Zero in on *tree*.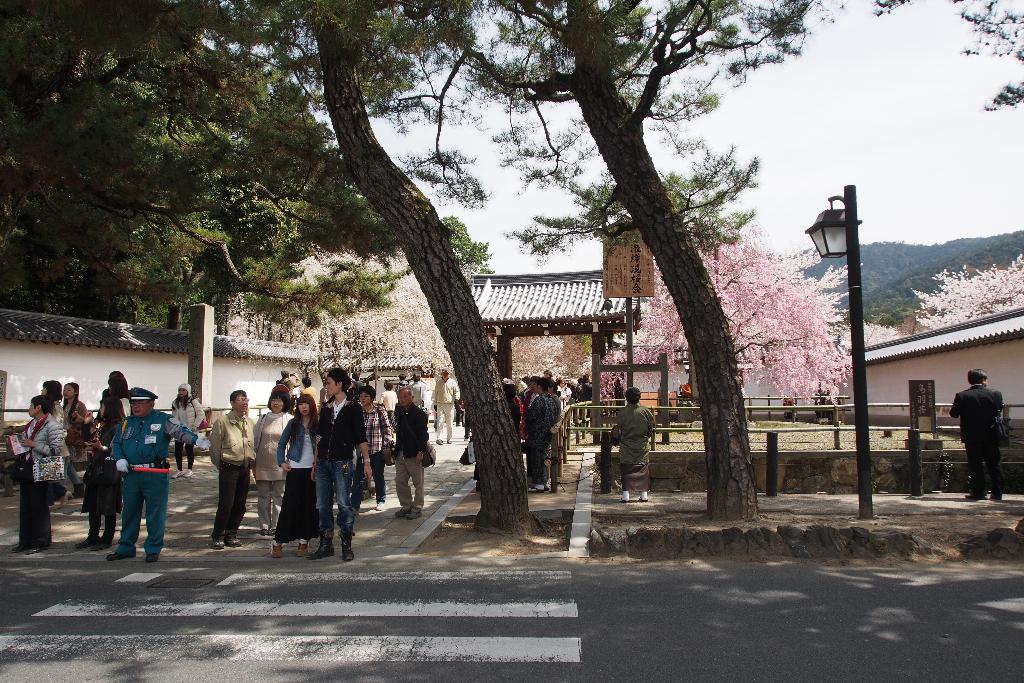
Zeroed in: rect(433, 220, 494, 285).
